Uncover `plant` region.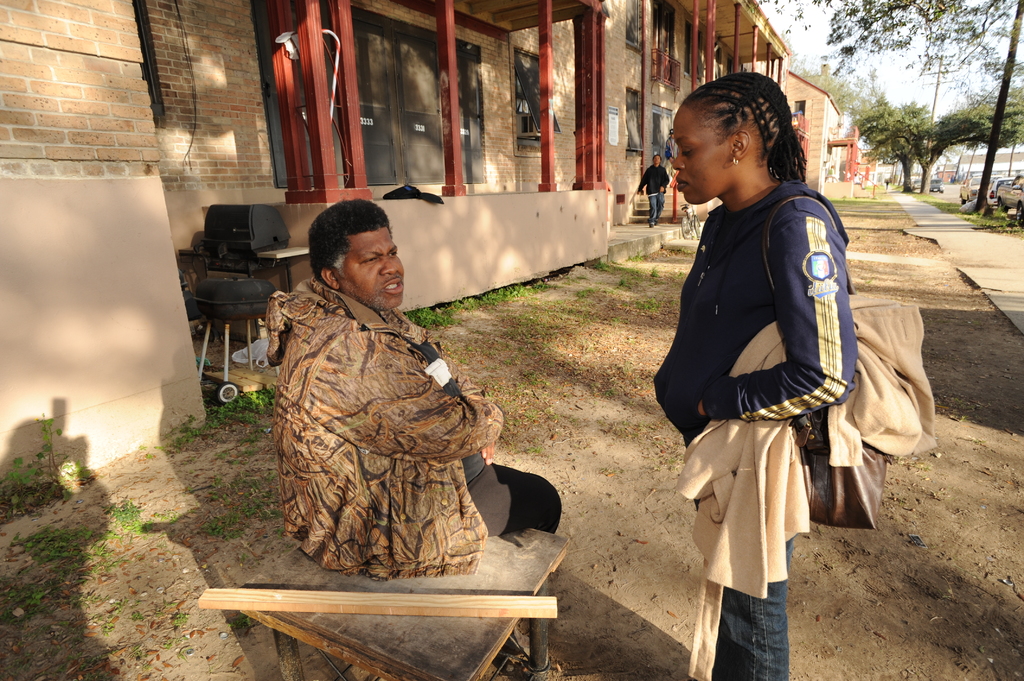
Uncovered: select_region(198, 512, 252, 540).
